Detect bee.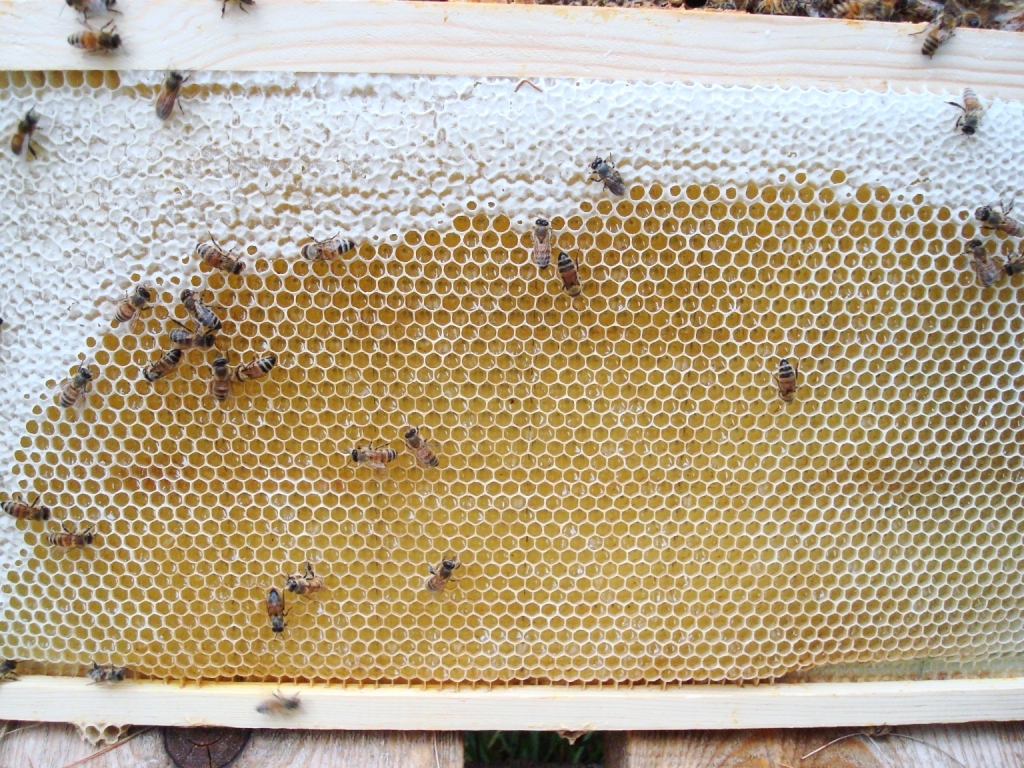
Detected at 778, 352, 799, 396.
